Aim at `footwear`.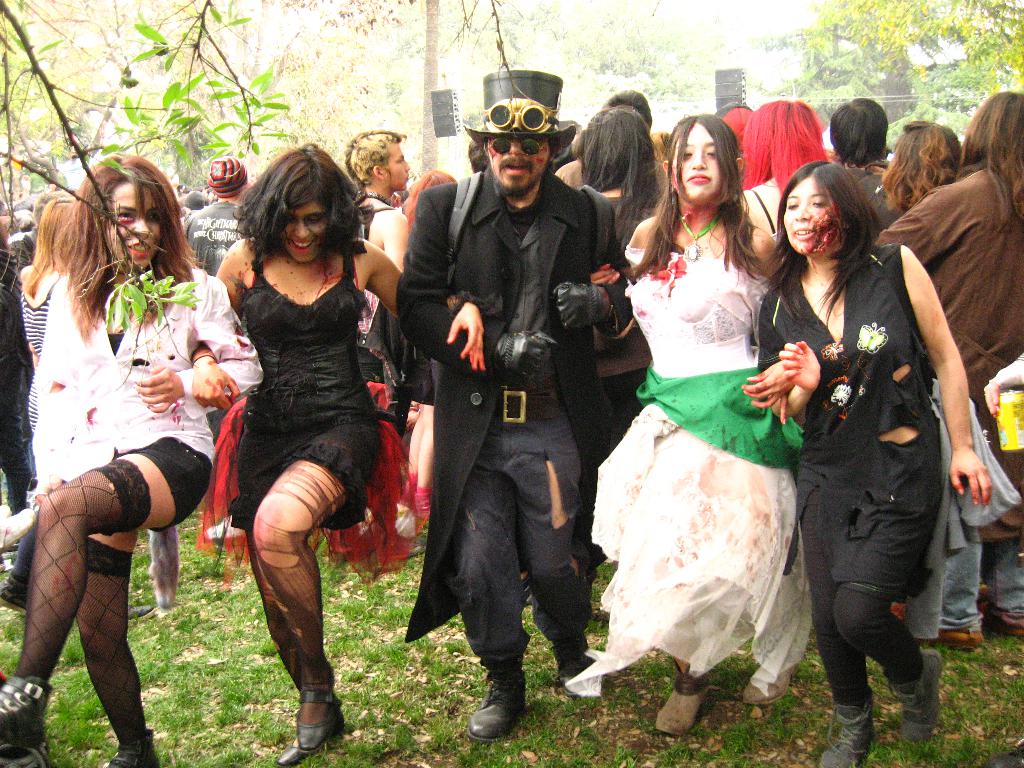
Aimed at box=[744, 663, 800, 704].
